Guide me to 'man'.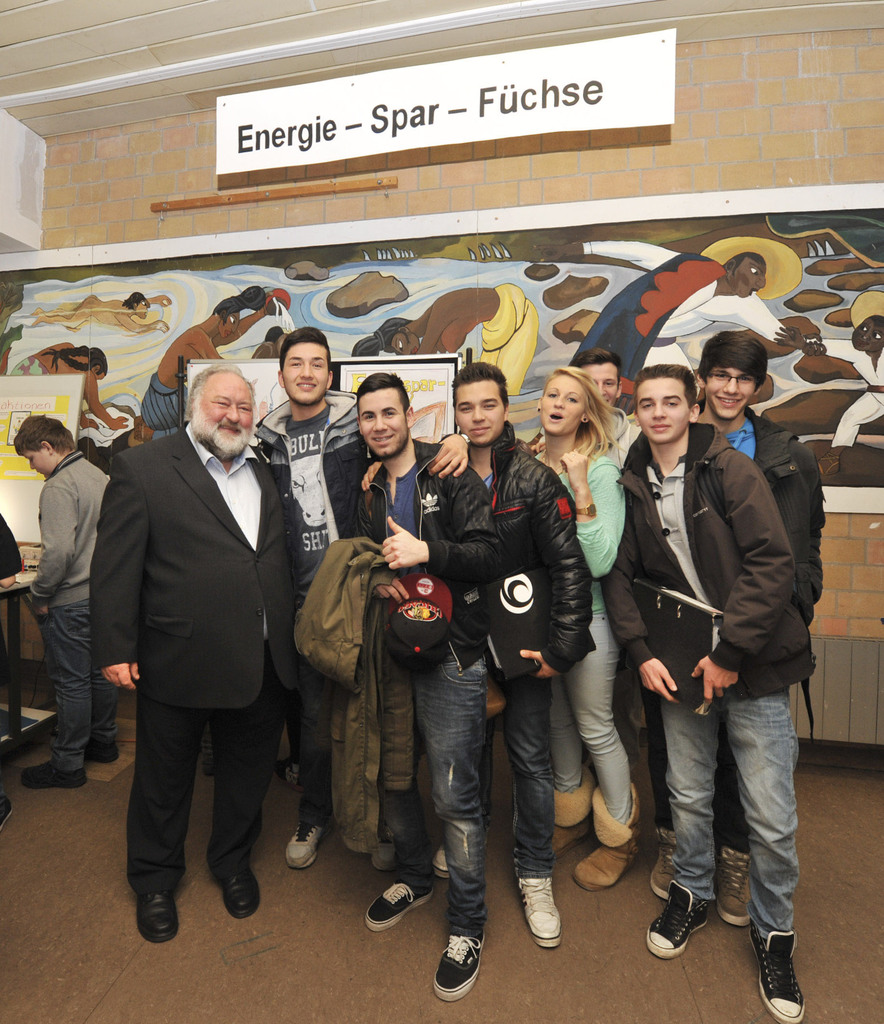
Guidance: (x1=138, y1=295, x2=275, y2=436).
